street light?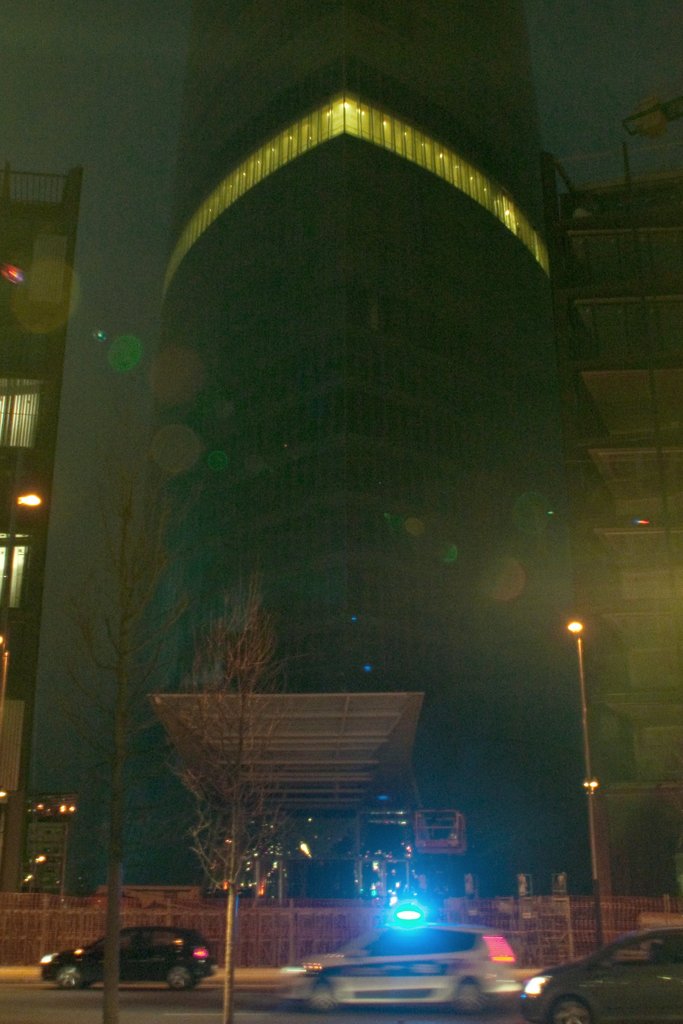
bbox(566, 622, 600, 948)
